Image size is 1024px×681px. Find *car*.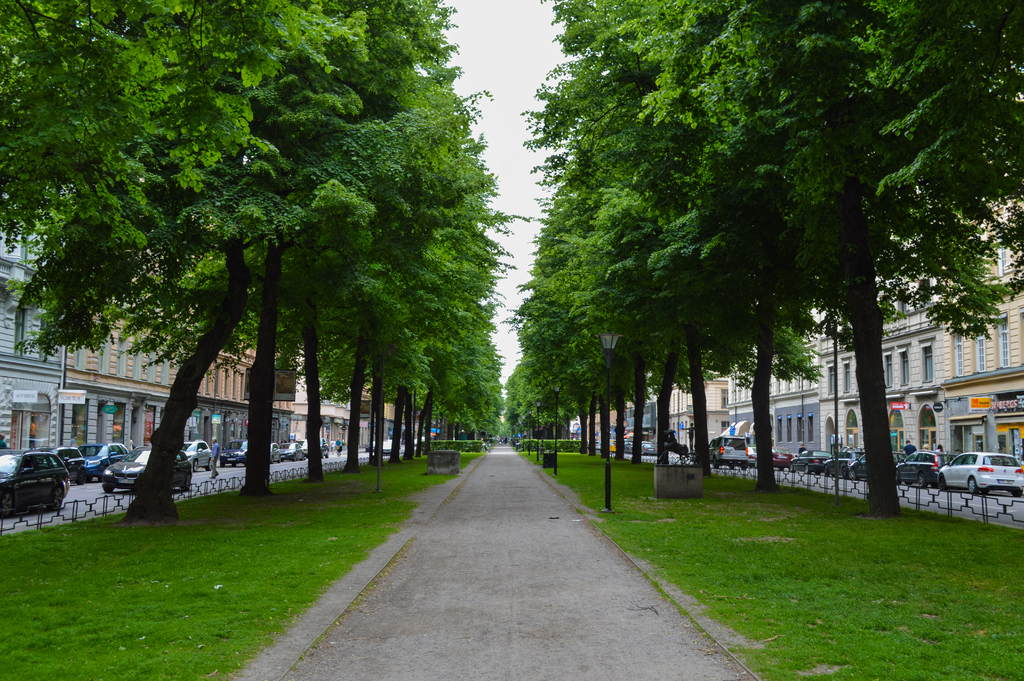
364,439,379,453.
